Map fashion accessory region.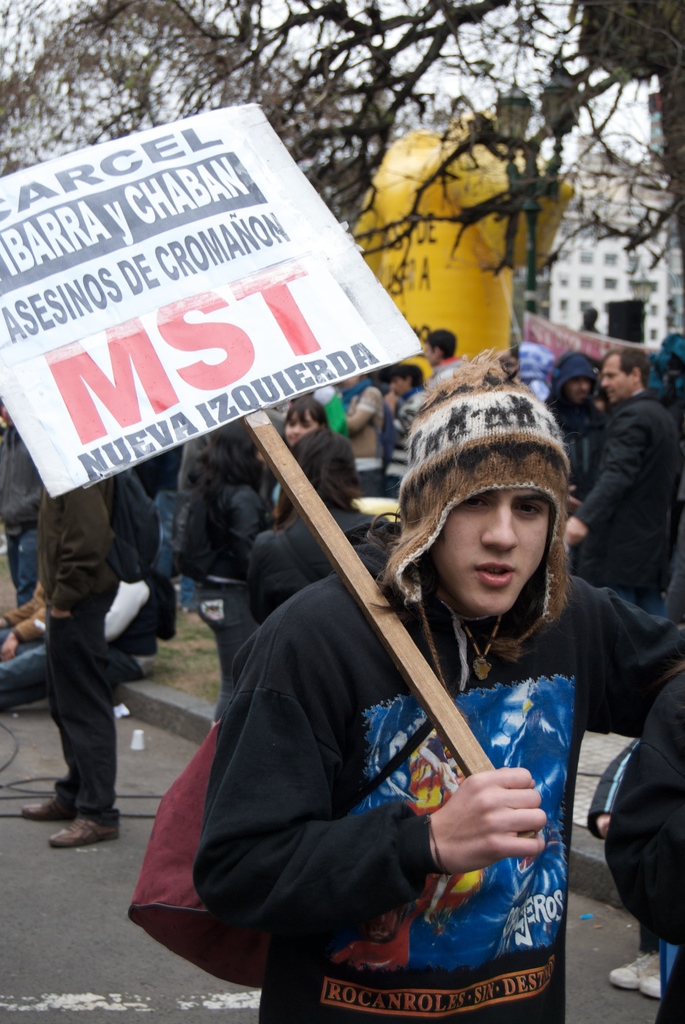
Mapped to 25,793,74,824.
